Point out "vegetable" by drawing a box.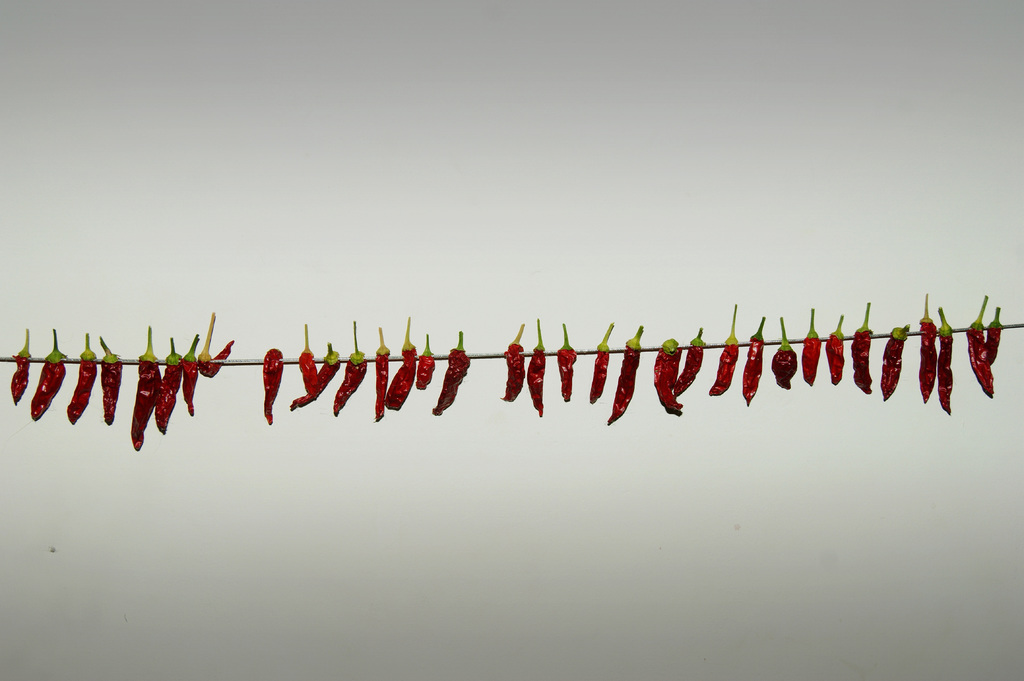
653,337,682,408.
